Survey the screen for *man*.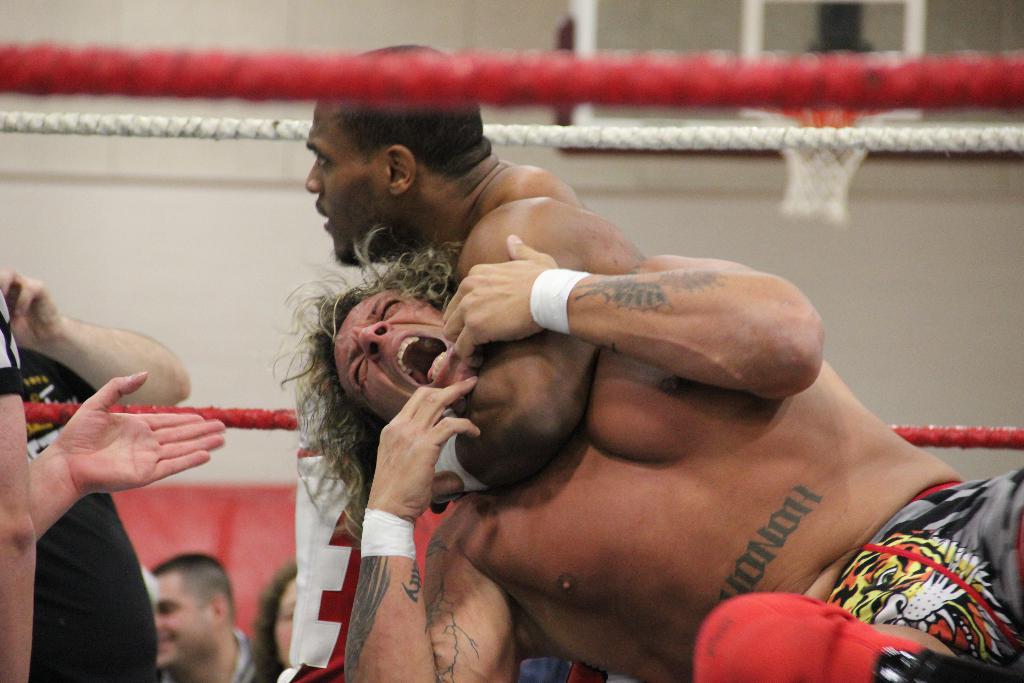
Survey found: (299,43,649,682).
